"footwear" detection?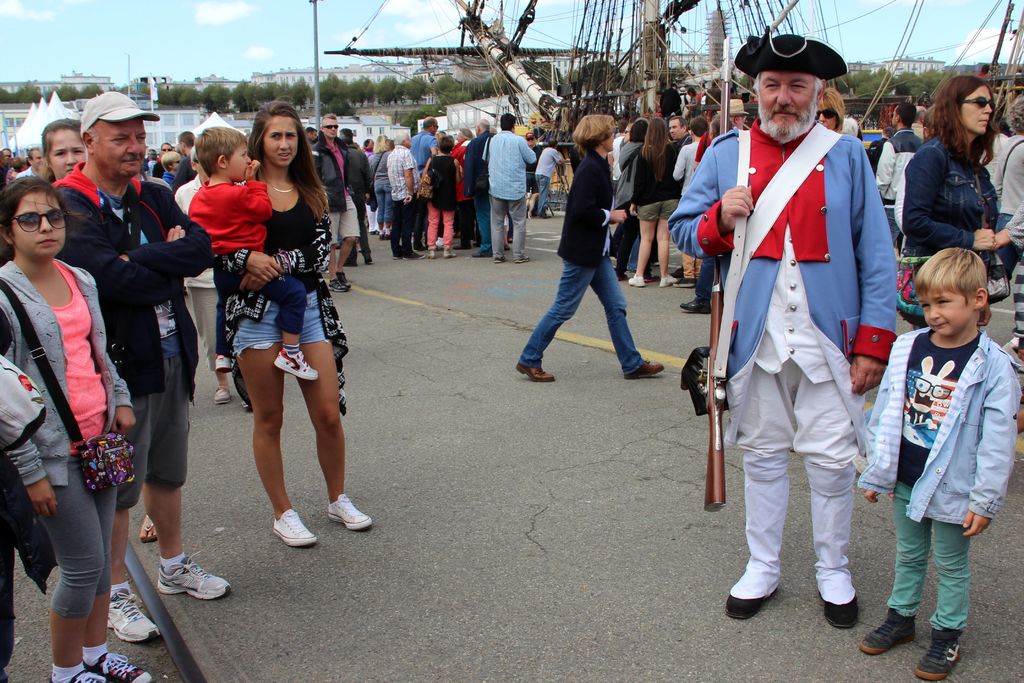
pyautogui.locateOnScreen(915, 625, 966, 678)
